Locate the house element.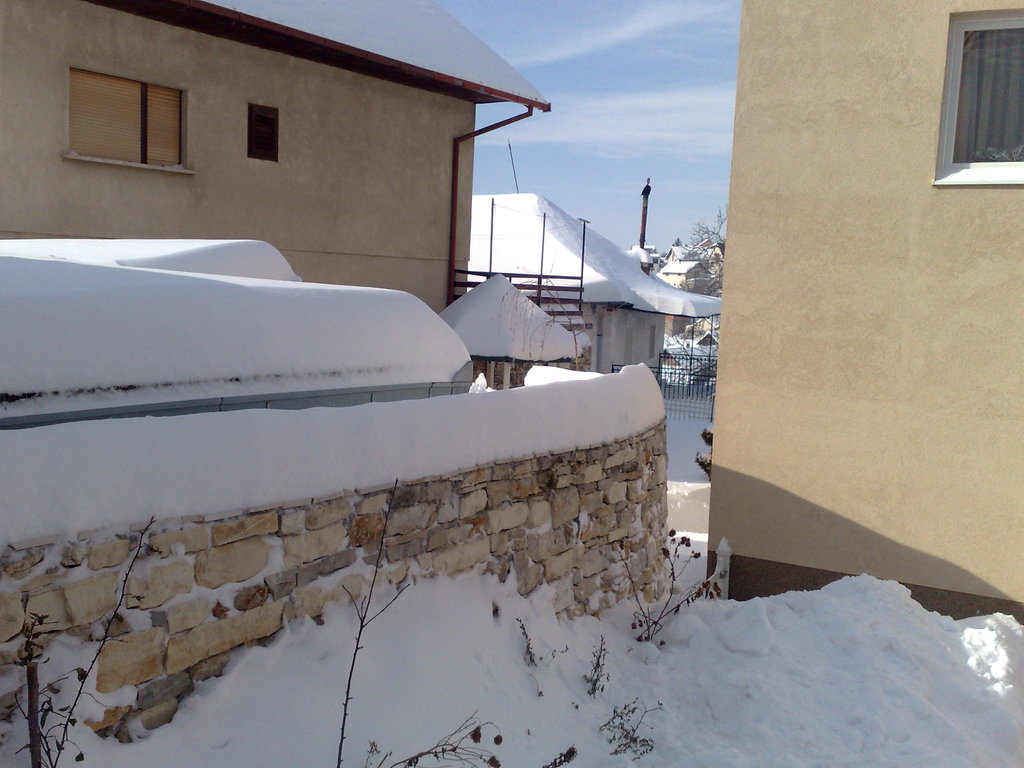
Element bbox: locate(710, 0, 1023, 623).
